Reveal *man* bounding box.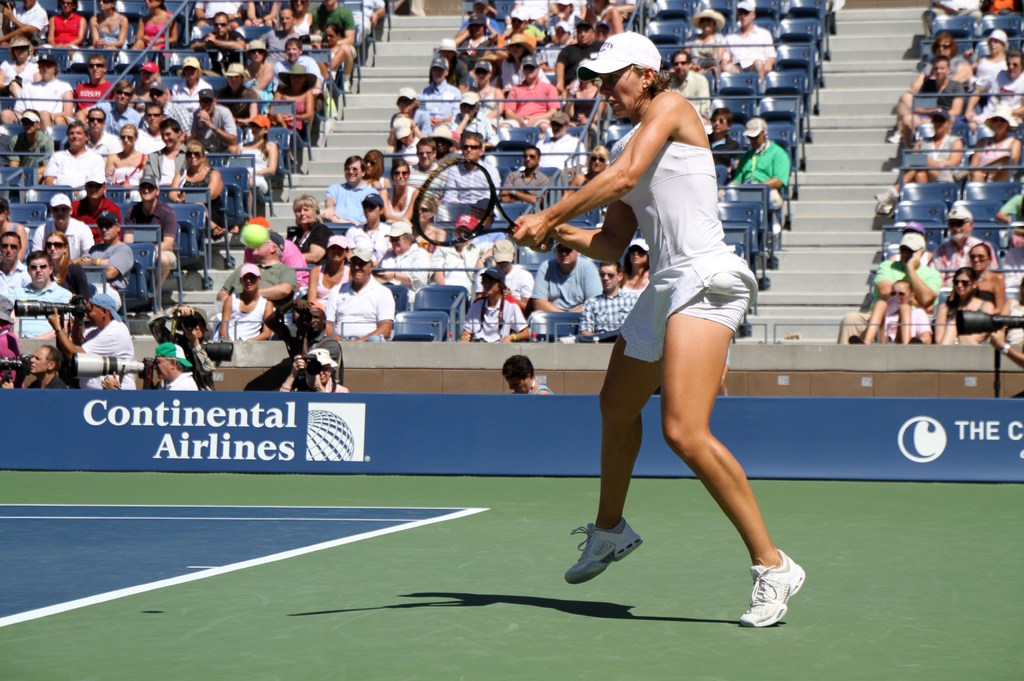
Revealed: 269 32 326 150.
